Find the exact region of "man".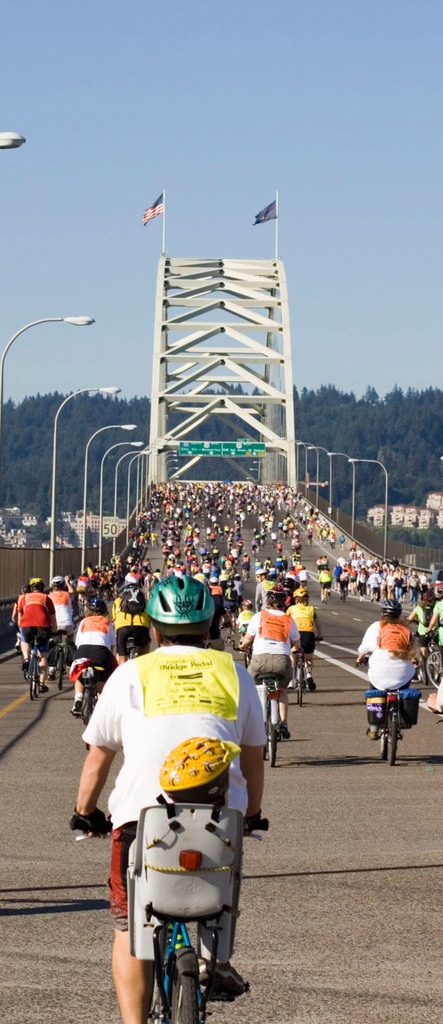
Exact region: l=354, t=614, r=428, b=760.
